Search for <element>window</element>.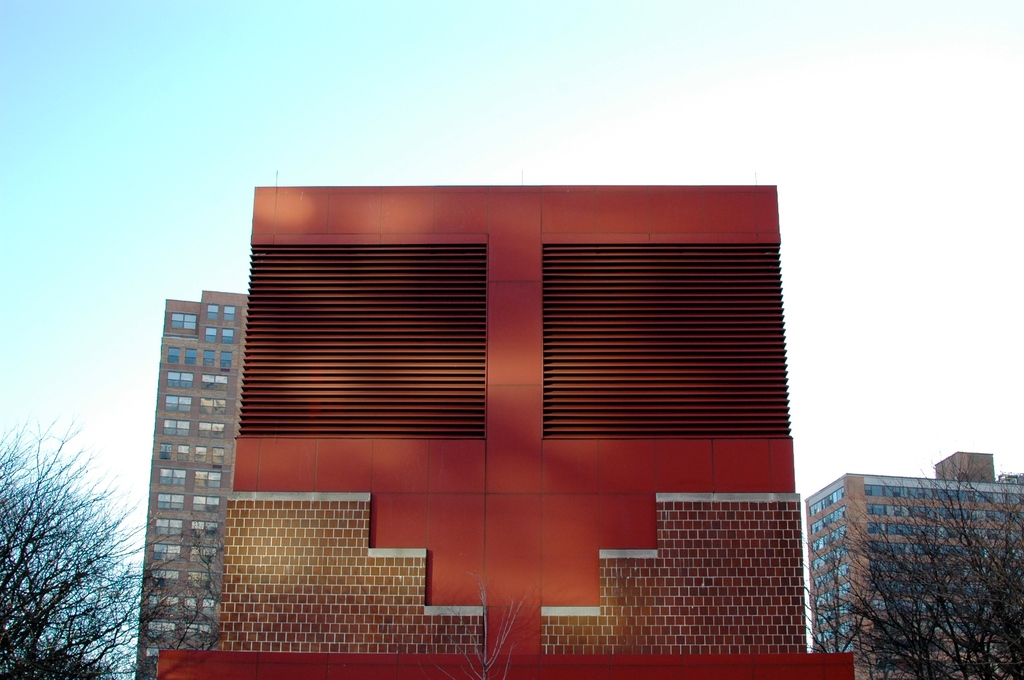
Found at [left=156, top=493, right=184, bottom=512].
